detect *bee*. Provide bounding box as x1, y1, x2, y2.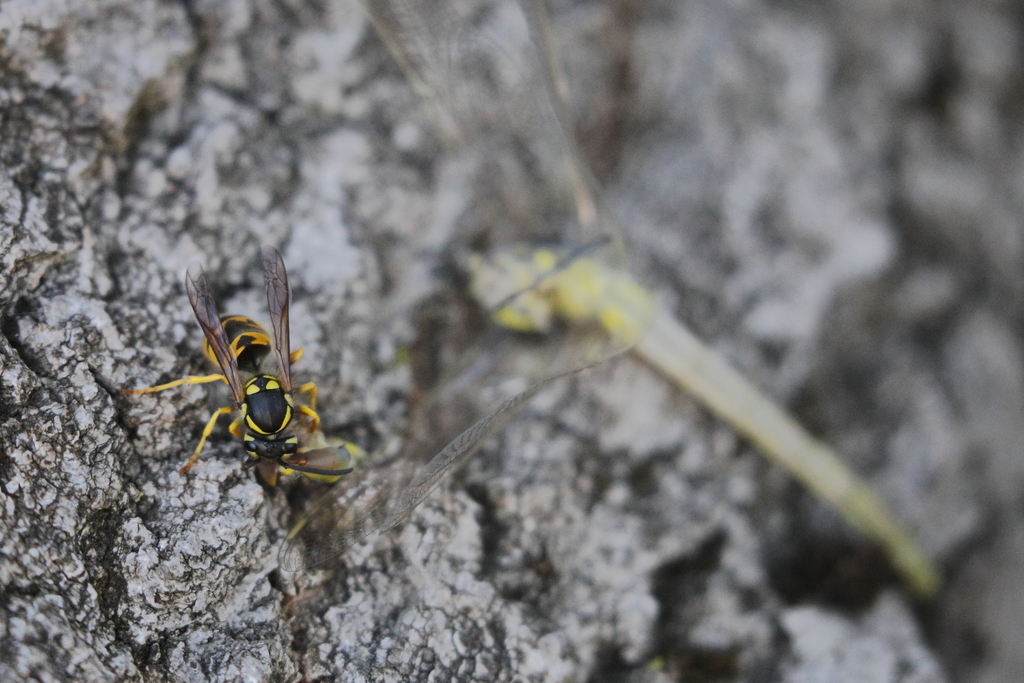
130, 258, 349, 534.
